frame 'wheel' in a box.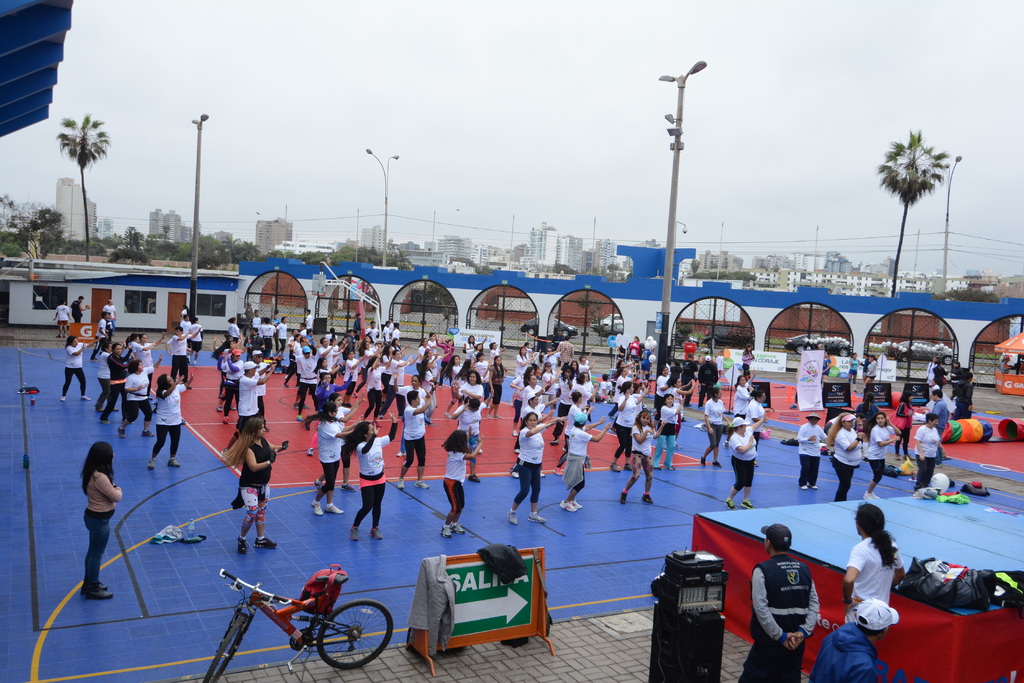
314 604 377 675.
